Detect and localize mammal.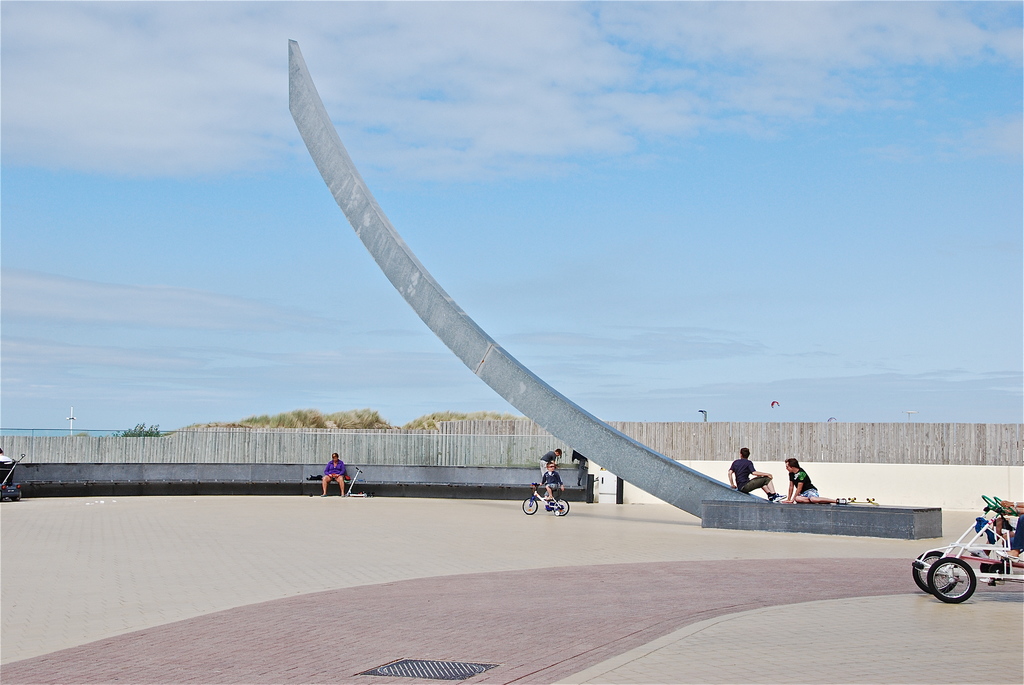
Localized at (x1=324, y1=450, x2=345, y2=500).
